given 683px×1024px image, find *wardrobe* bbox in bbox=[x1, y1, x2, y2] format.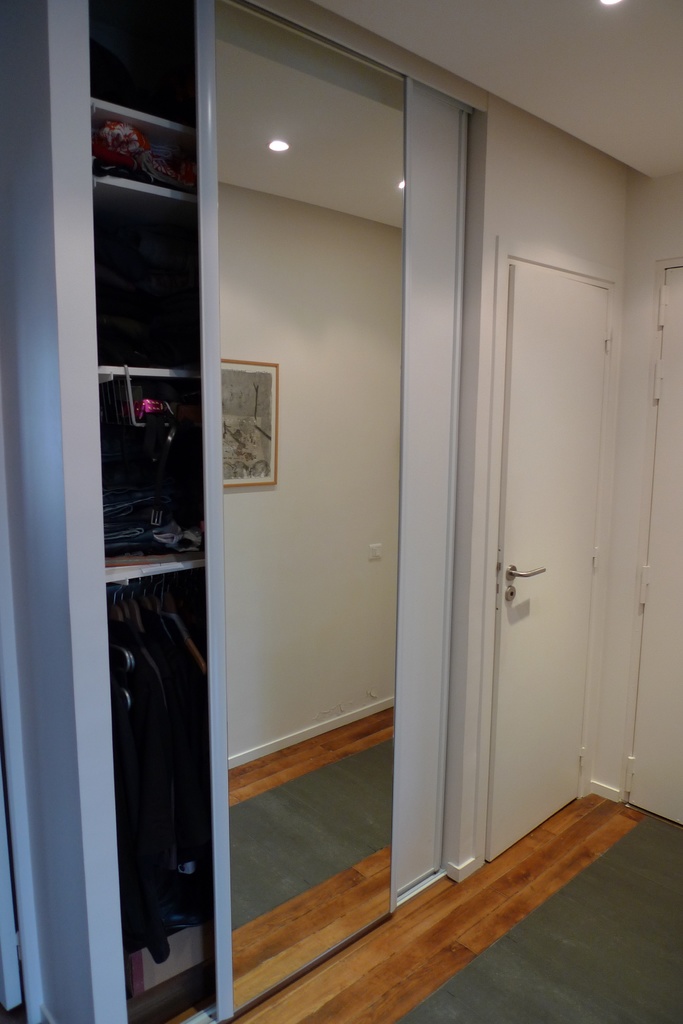
bbox=[0, 0, 682, 1023].
